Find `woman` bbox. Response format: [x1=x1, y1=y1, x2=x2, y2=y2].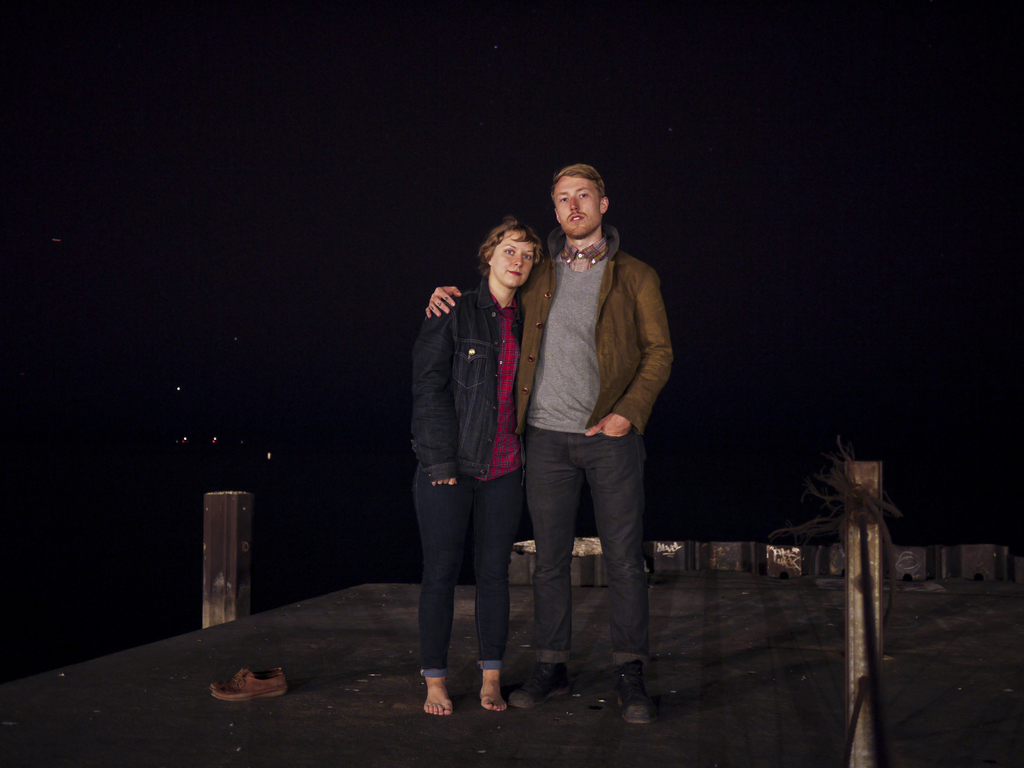
[x1=401, y1=188, x2=548, y2=729].
